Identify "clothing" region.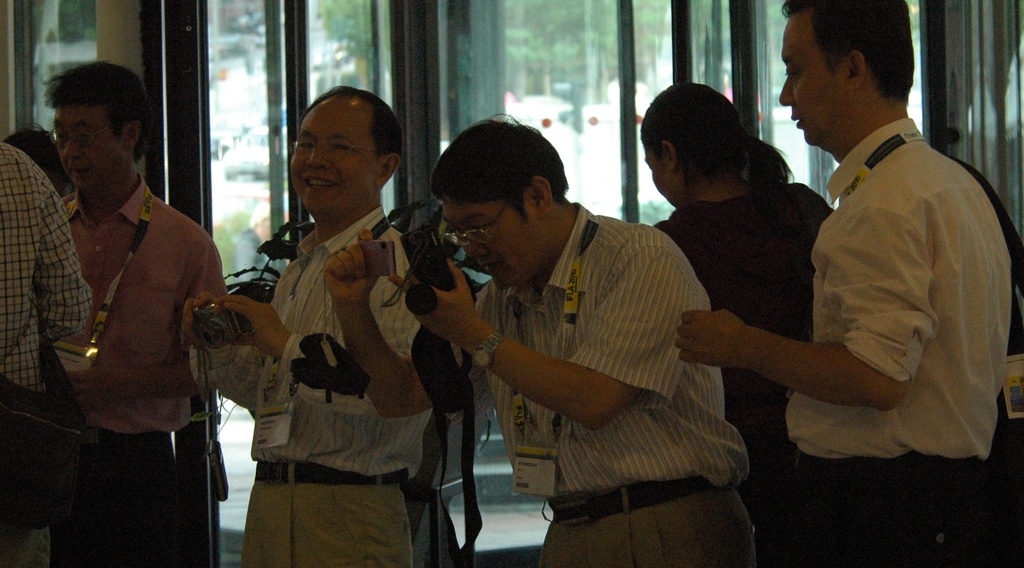
Region: box(0, 139, 95, 567).
